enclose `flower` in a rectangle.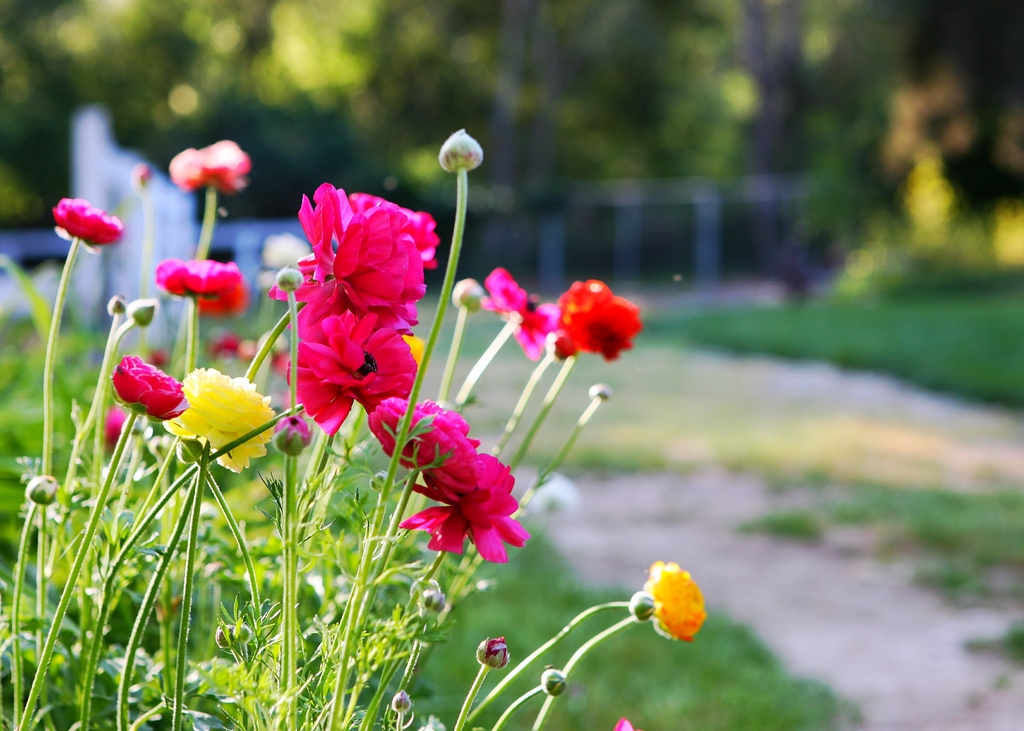
Rect(643, 559, 706, 642).
